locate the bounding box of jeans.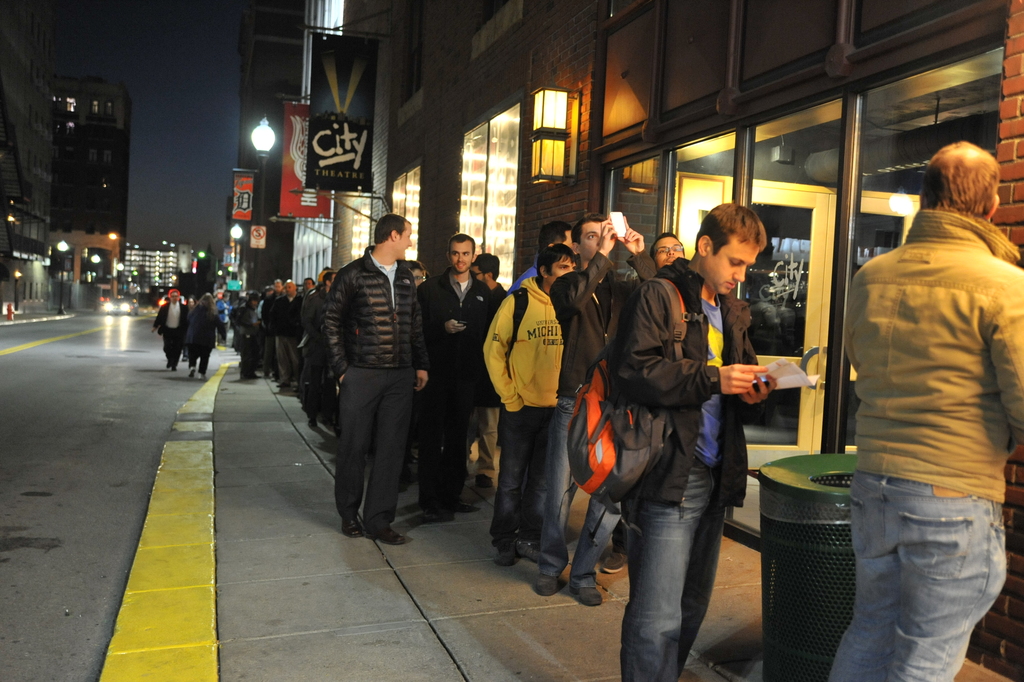
Bounding box: locate(615, 457, 723, 681).
